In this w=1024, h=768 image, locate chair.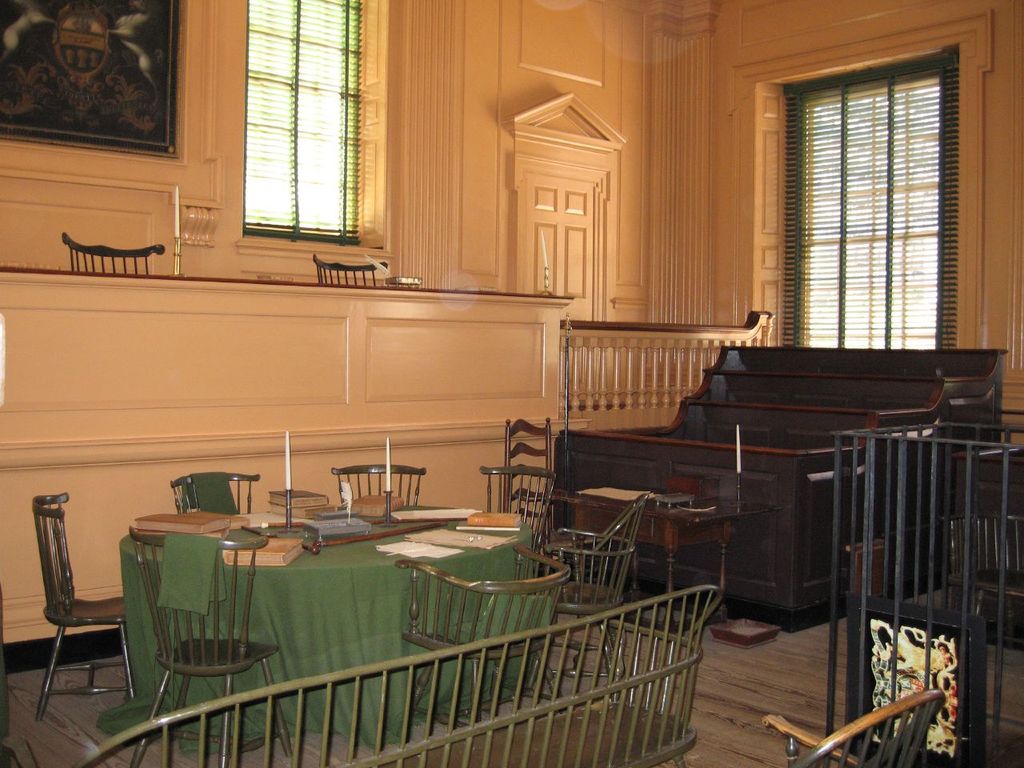
Bounding box: [left=393, top=534, right=576, bottom=742].
